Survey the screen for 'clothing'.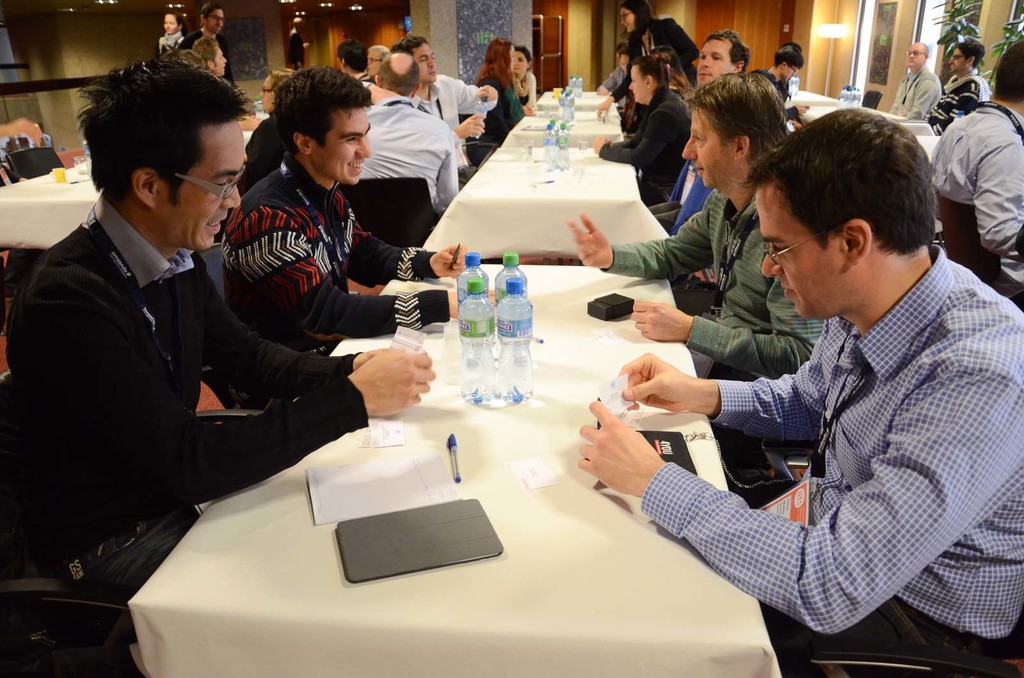
Survey found: {"x1": 884, "y1": 63, "x2": 942, "y2": 126}.
